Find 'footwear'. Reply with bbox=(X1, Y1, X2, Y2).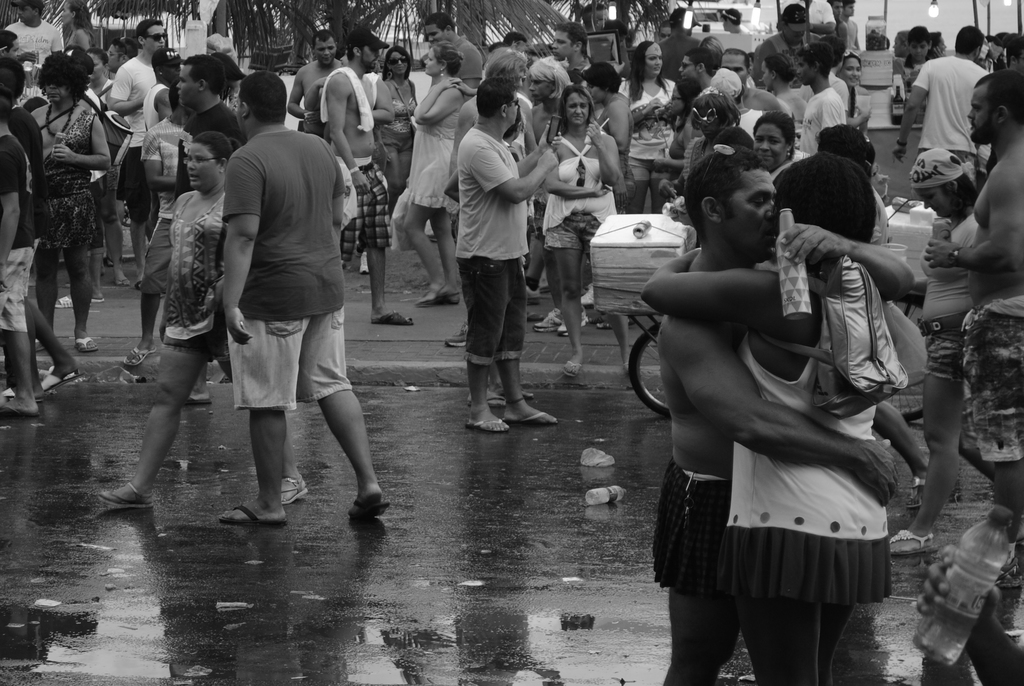
bbox=(557, 302, 589, 334).
